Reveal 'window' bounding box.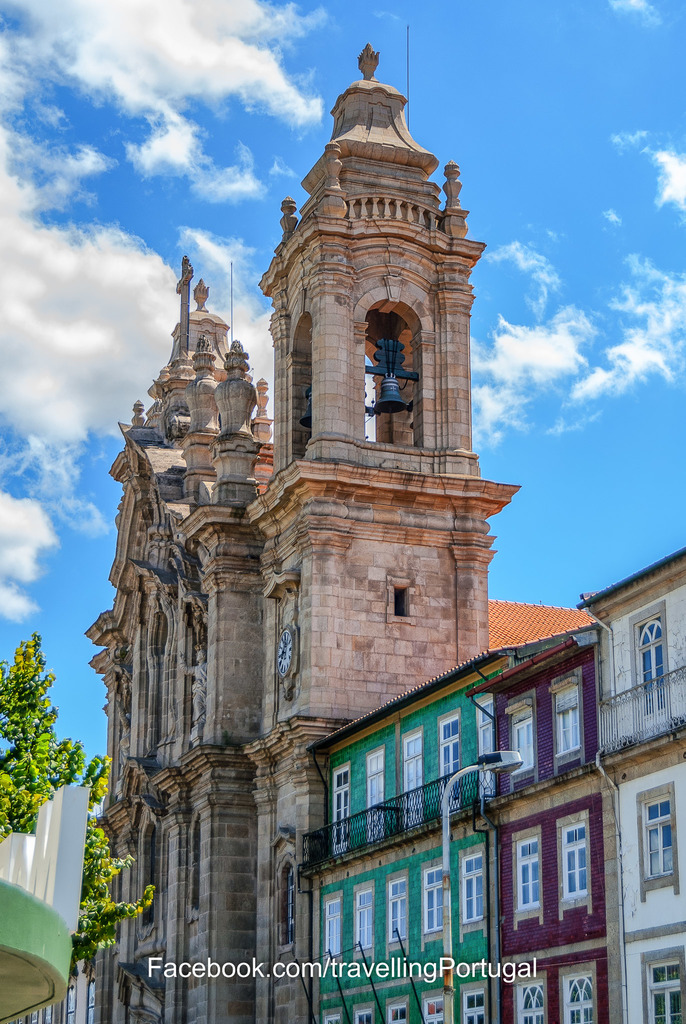
Revealed: 353 1001 374 1023.
